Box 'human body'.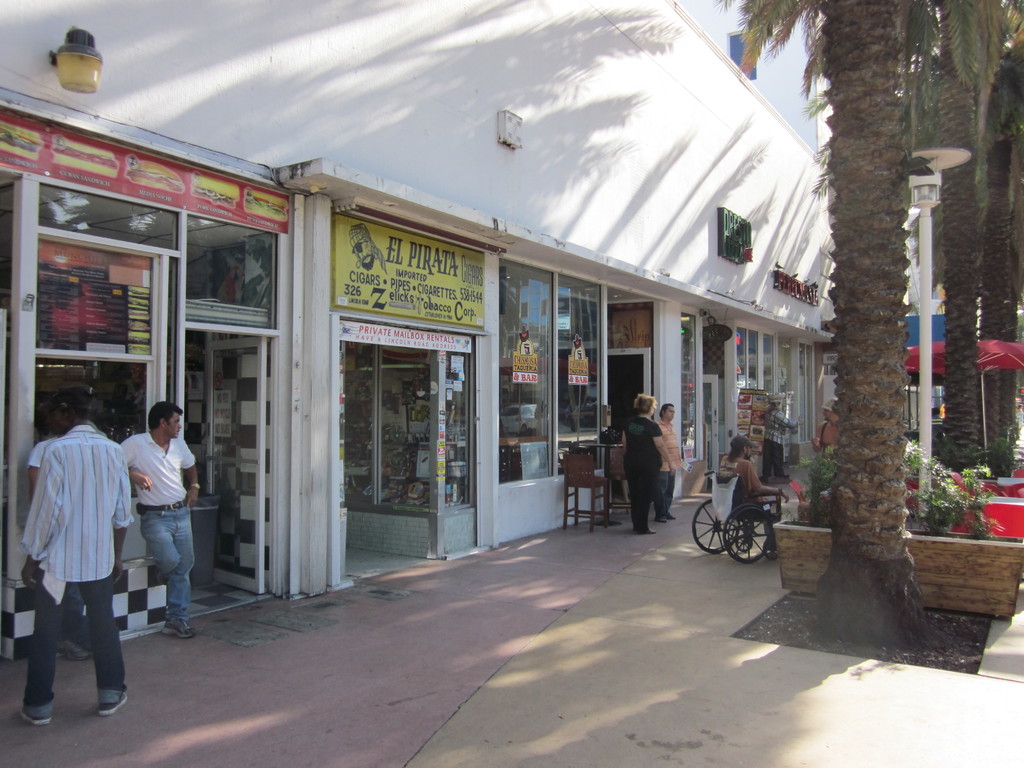
bbox=[809, 424, 840, 454].
